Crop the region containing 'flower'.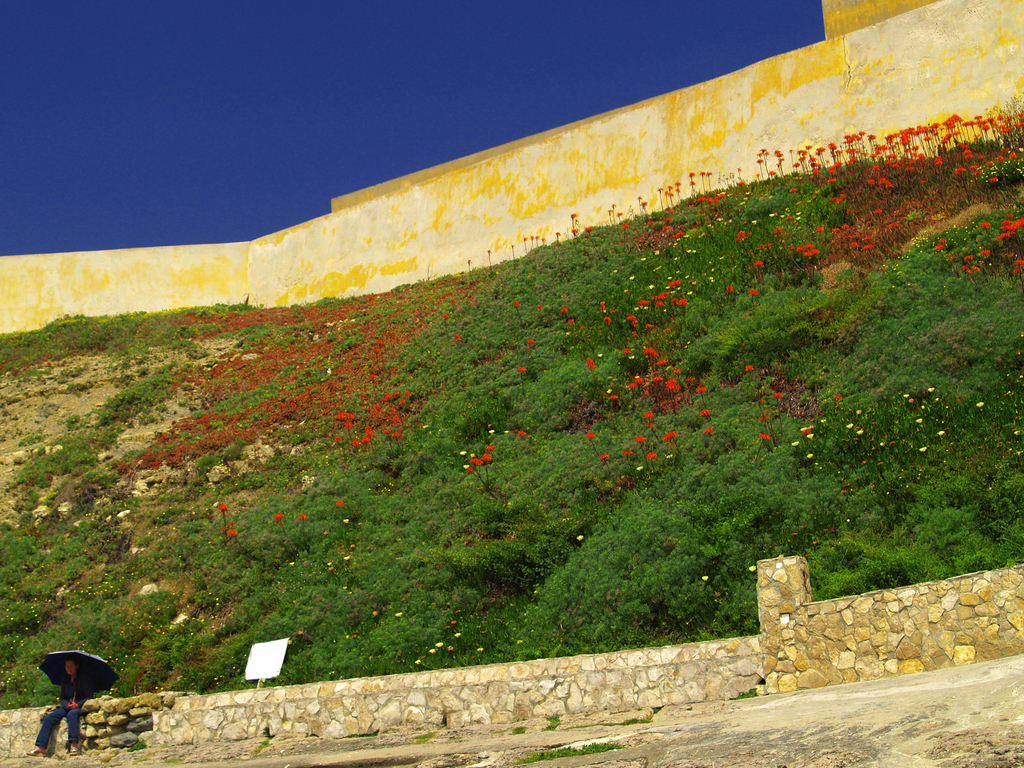
Crop region: BBox(609, 396, 618, 405).
